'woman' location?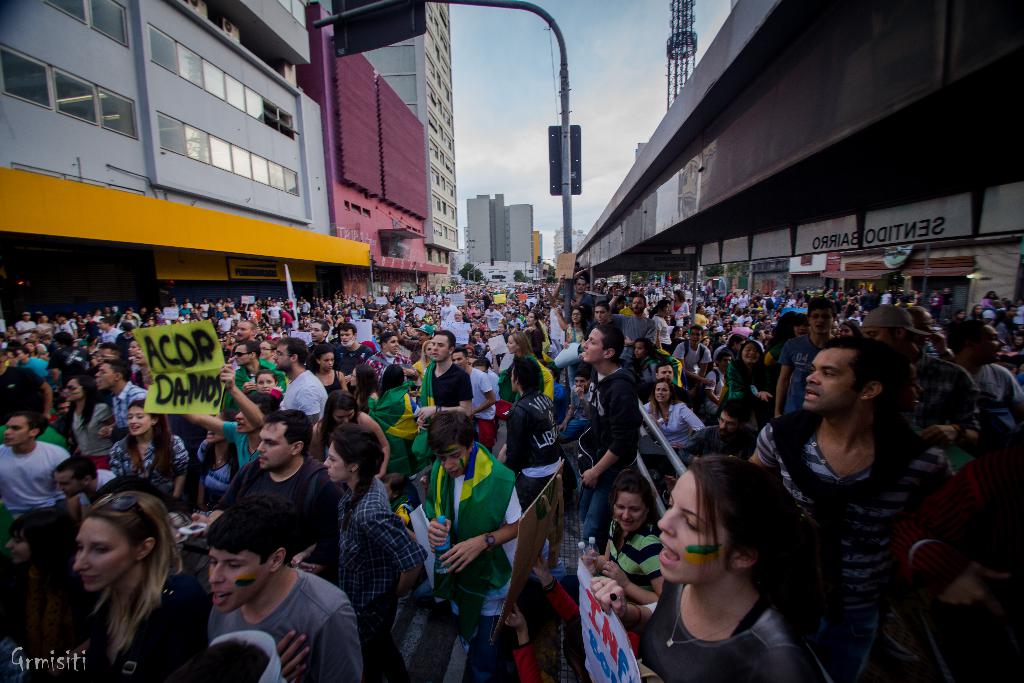
crop(307, 347, 344, 391)
